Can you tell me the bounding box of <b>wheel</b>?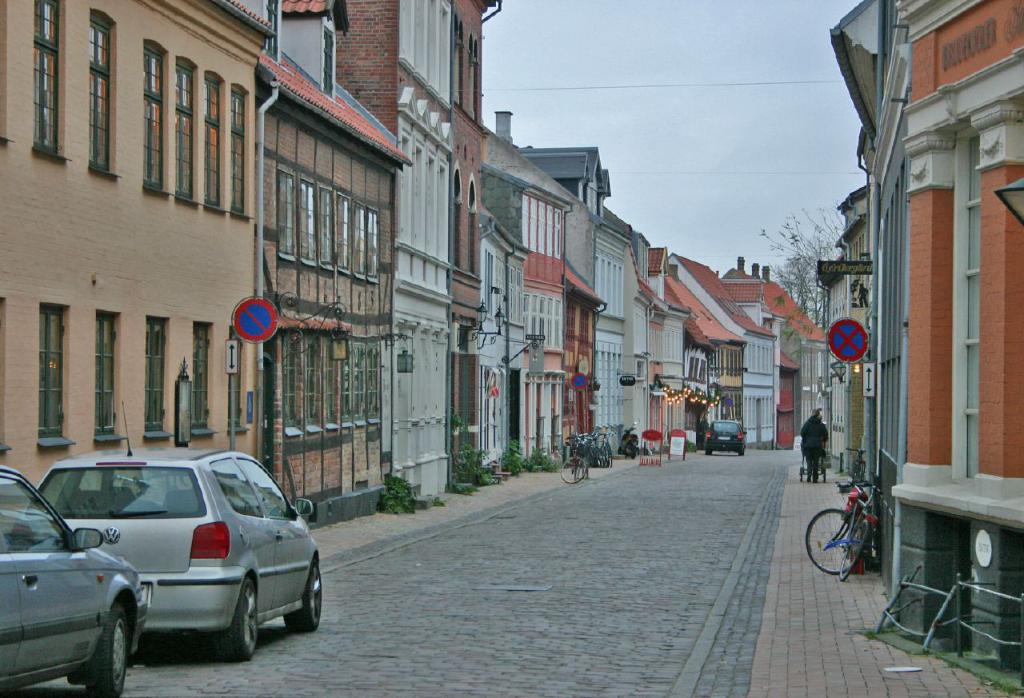
Rect(193, 588, 254, 667).
